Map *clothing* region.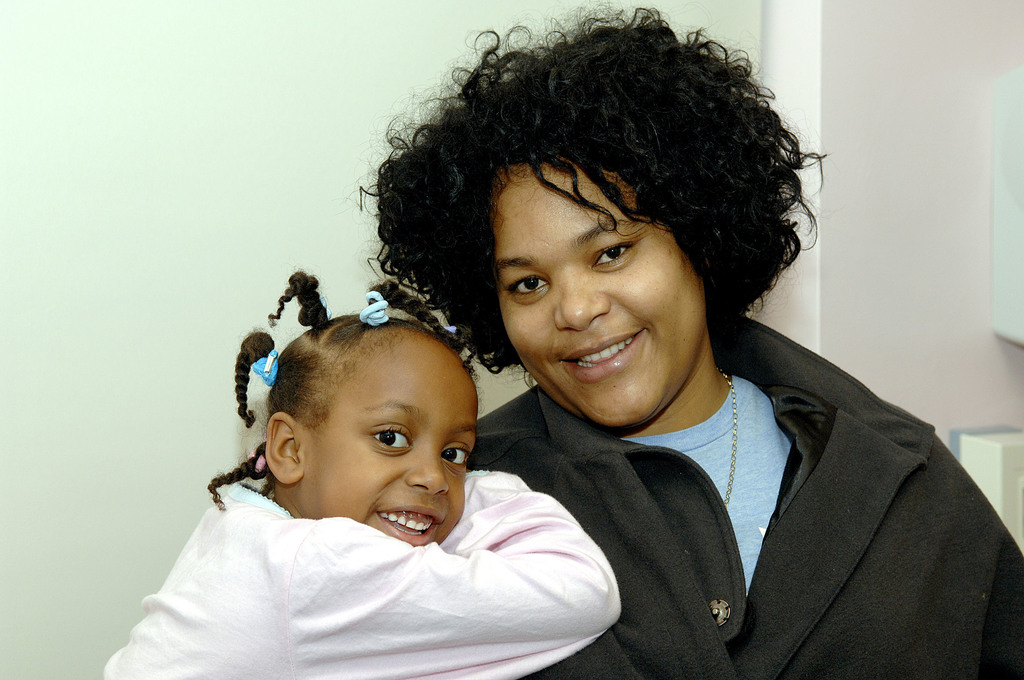
Mapped to 466 310 1023 679.
